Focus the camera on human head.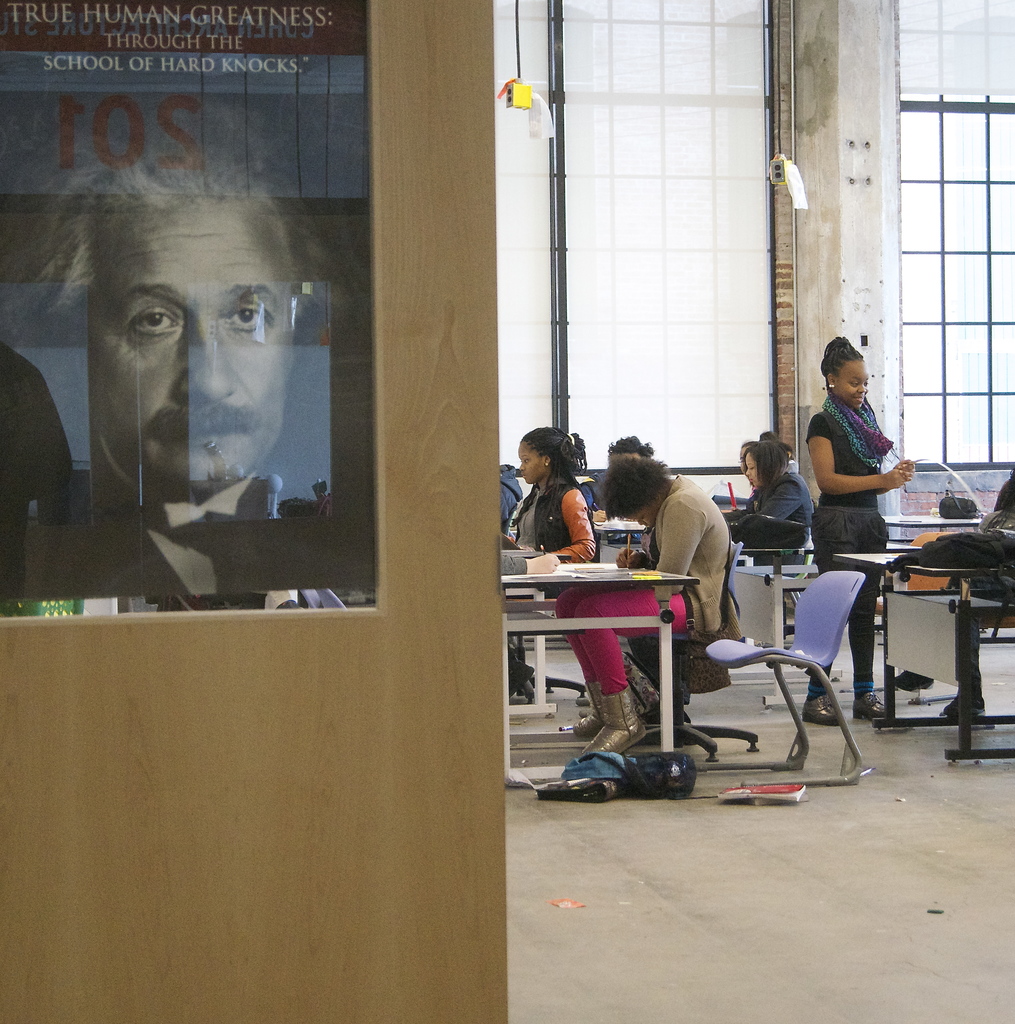
Focus region: bbox(61, 169, 326, 492).
